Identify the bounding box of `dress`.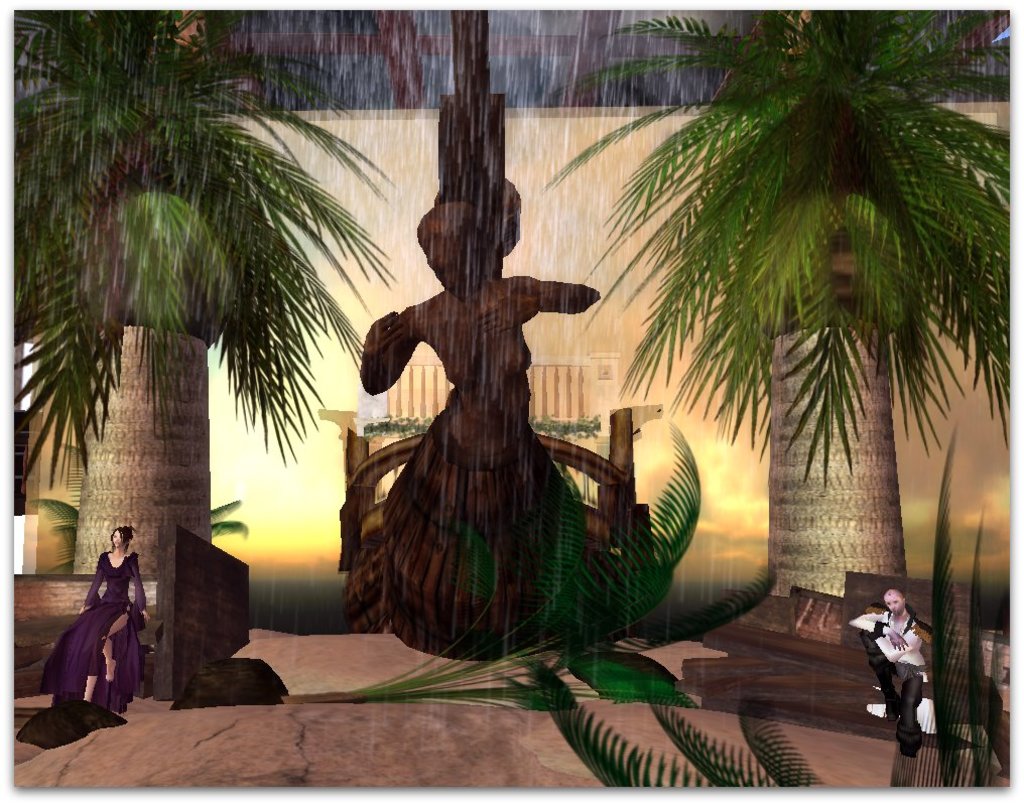
[36,547,146,716].
